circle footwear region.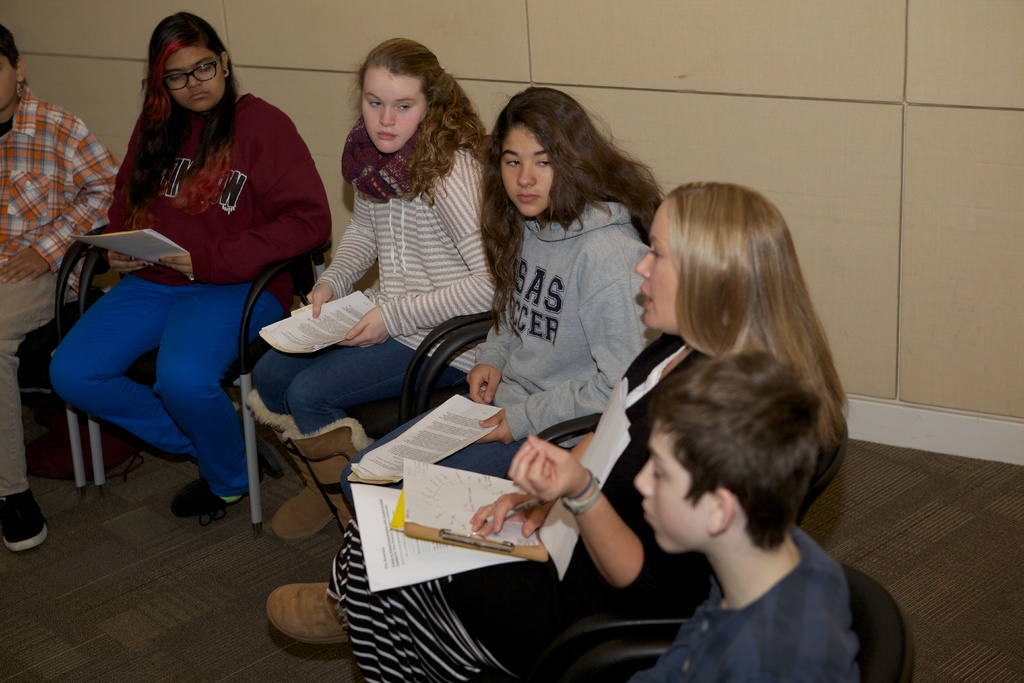
Region: (172, 482, 246, 518).
